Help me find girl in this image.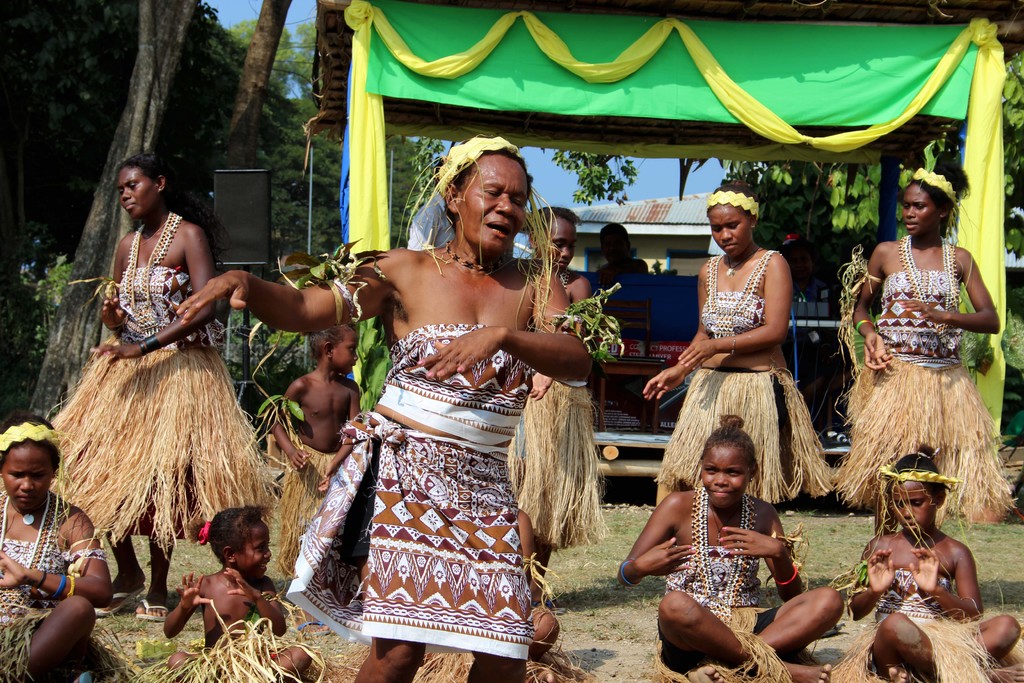
Found it: x1=828 y1=160 x2=1016 y2=518.
